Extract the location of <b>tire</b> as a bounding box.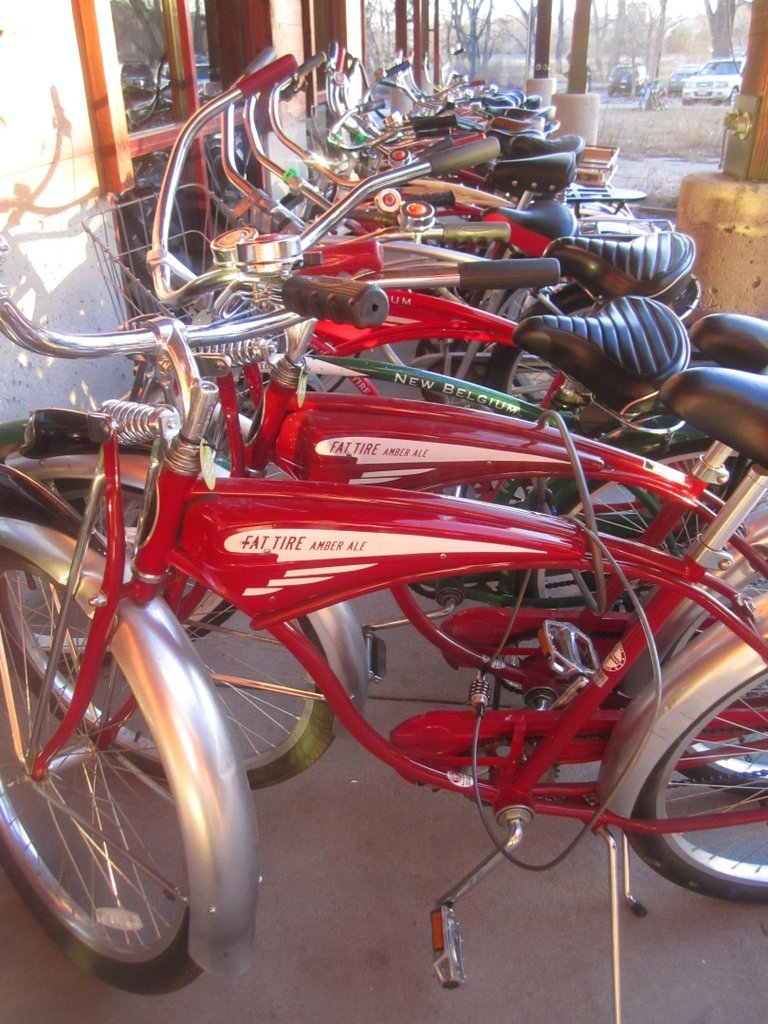
region(0, 477, 354, 792).
